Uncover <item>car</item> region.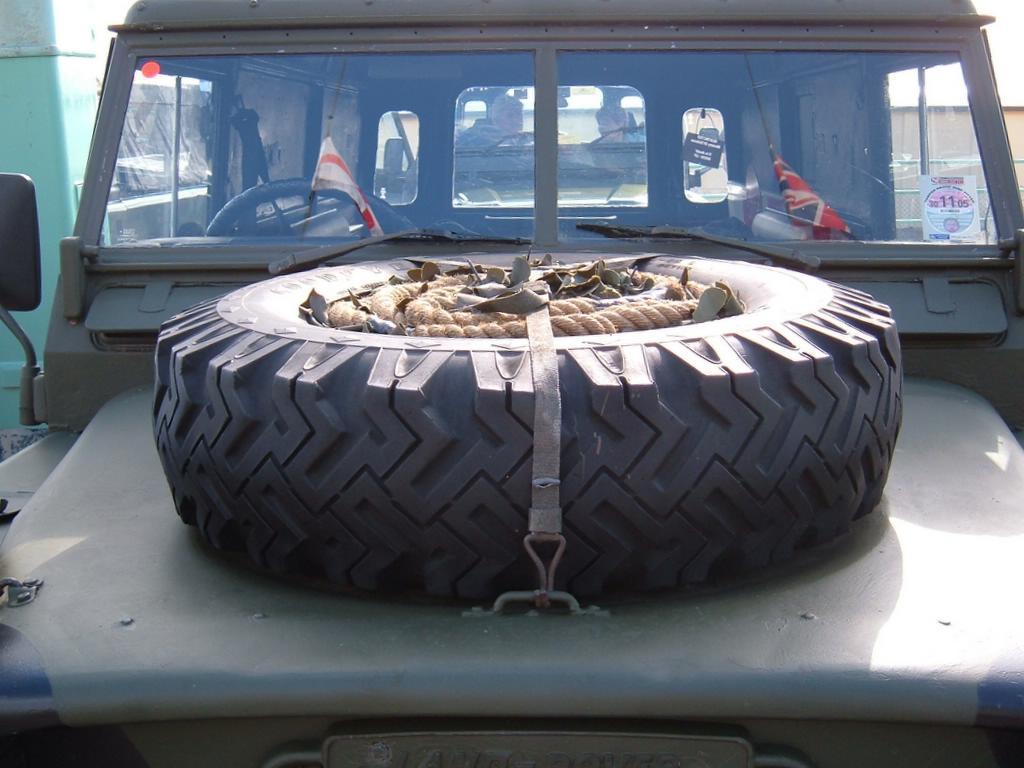
Uncovered: [left=0, top=0, right=1023, bottom=767].
